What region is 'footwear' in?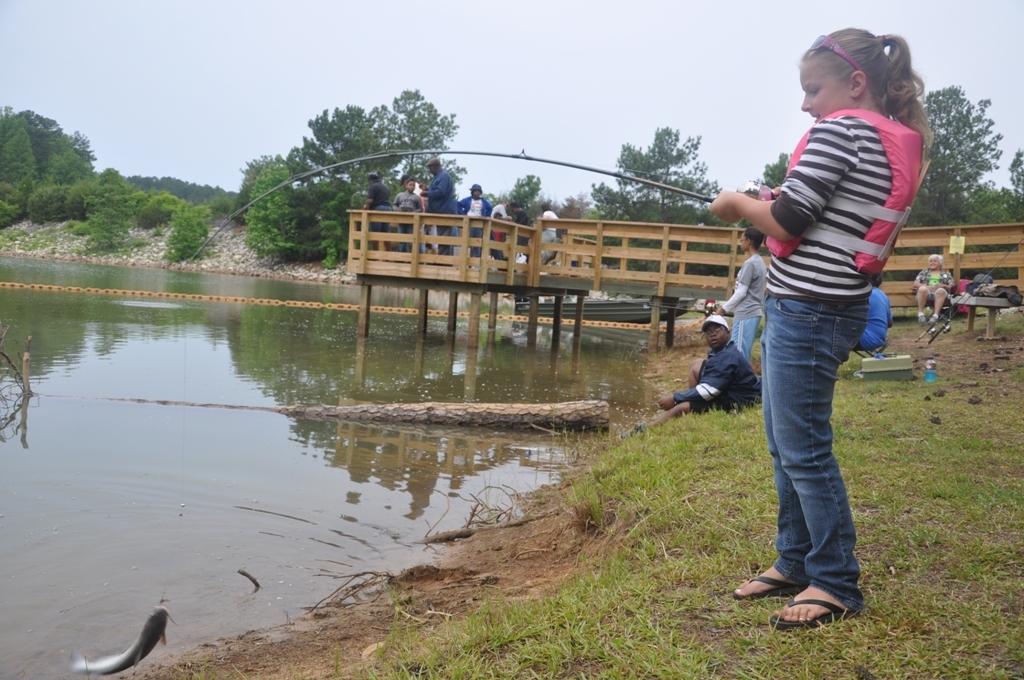
region(734, 576, 802, 597).
